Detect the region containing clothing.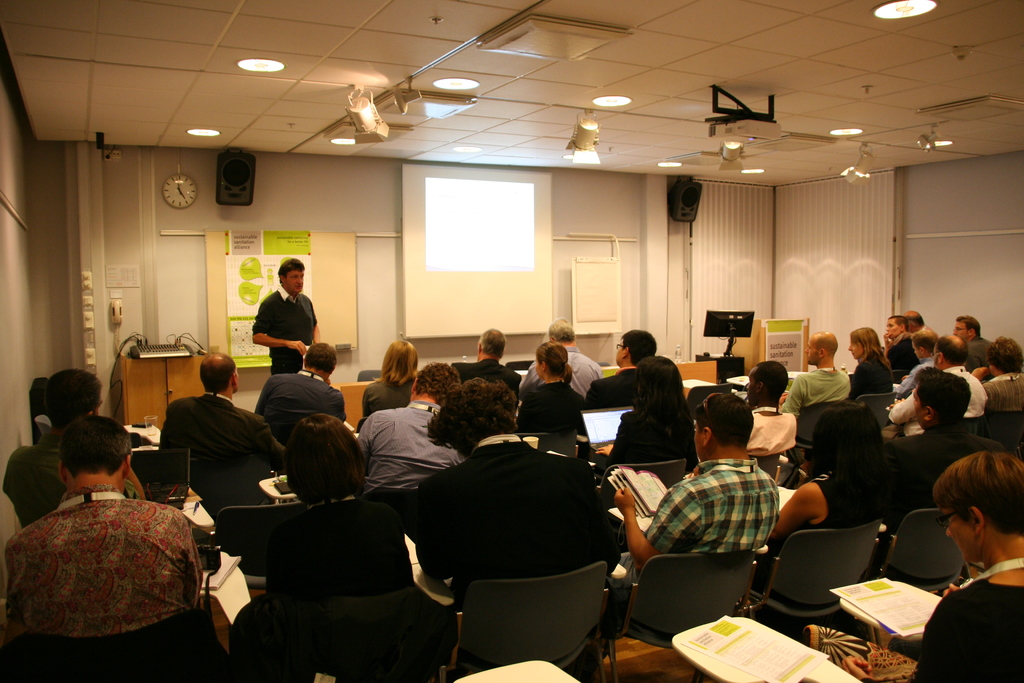
bbox=(0, 431, 152, 522).
